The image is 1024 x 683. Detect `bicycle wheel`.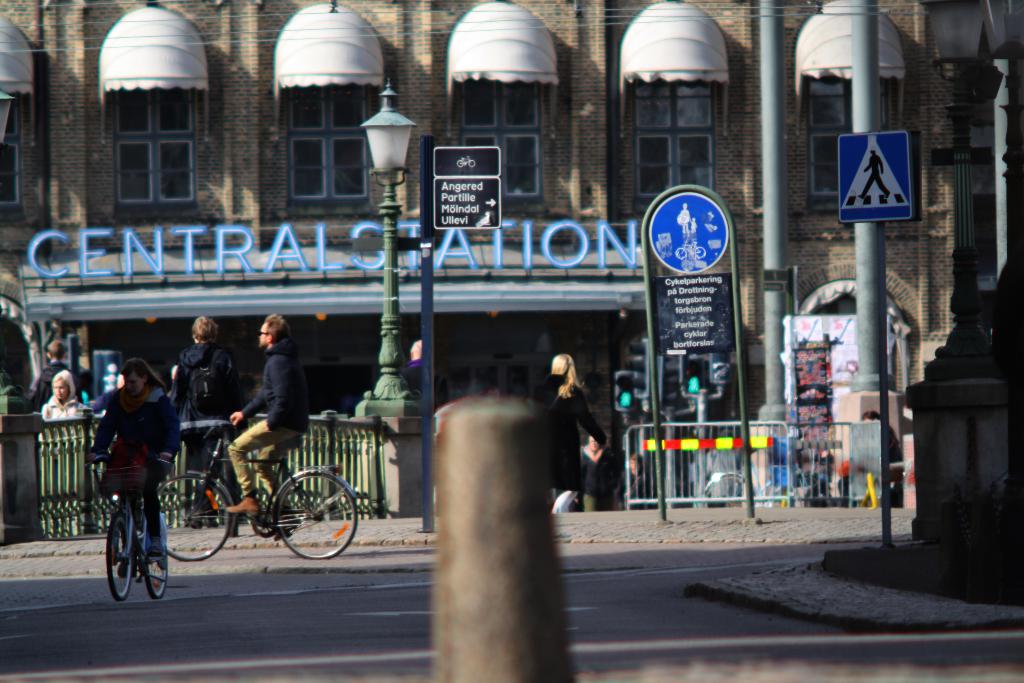
Detection: pyautogui.locateOnScreen(106, 509, 136, 600).
